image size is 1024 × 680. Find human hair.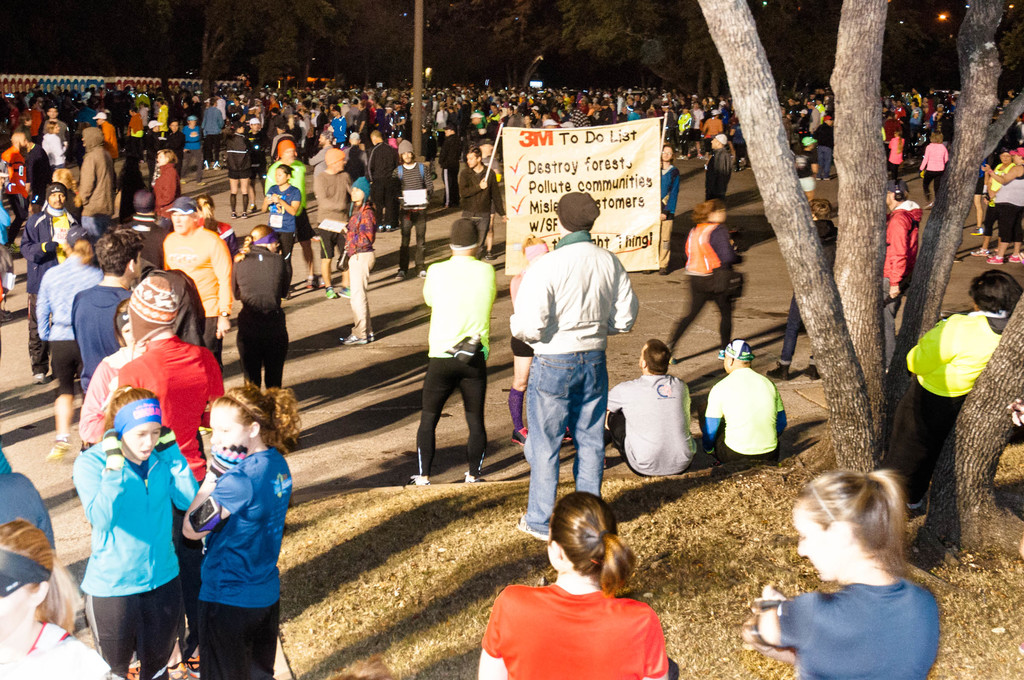
45:120:58:133.
